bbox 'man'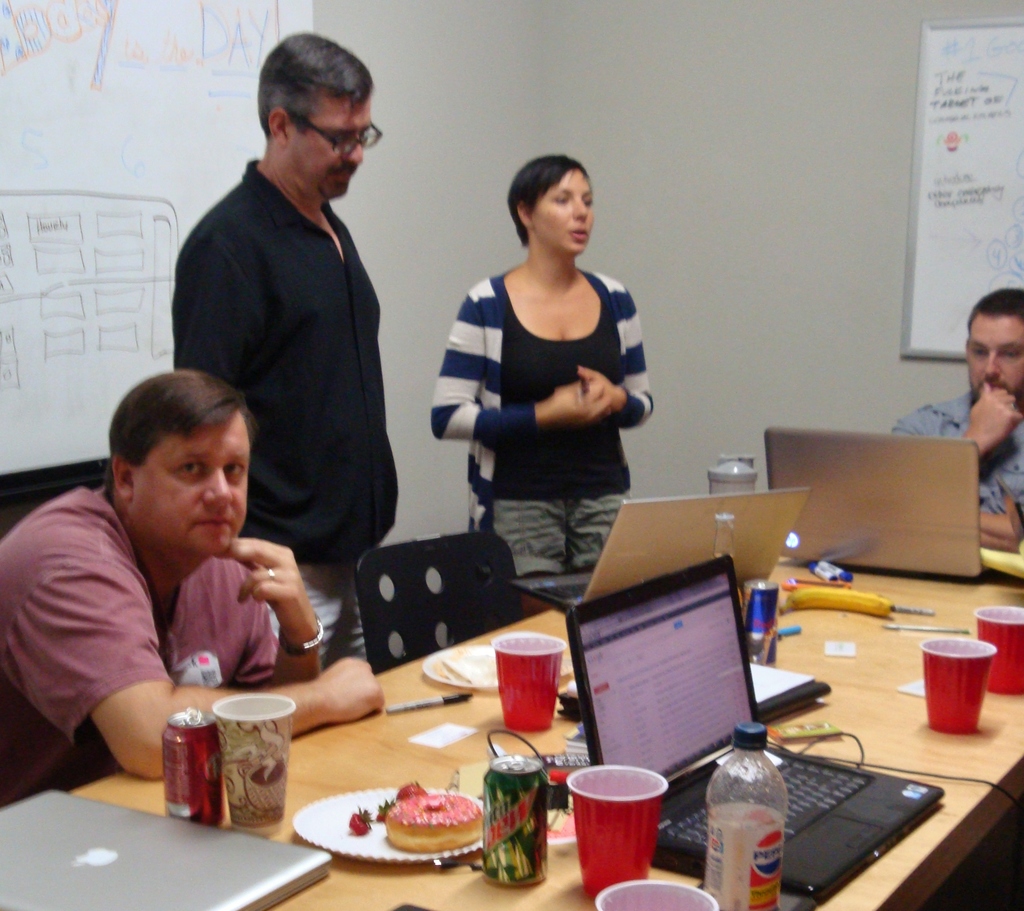
Rect(0, 374, 374, 832)
